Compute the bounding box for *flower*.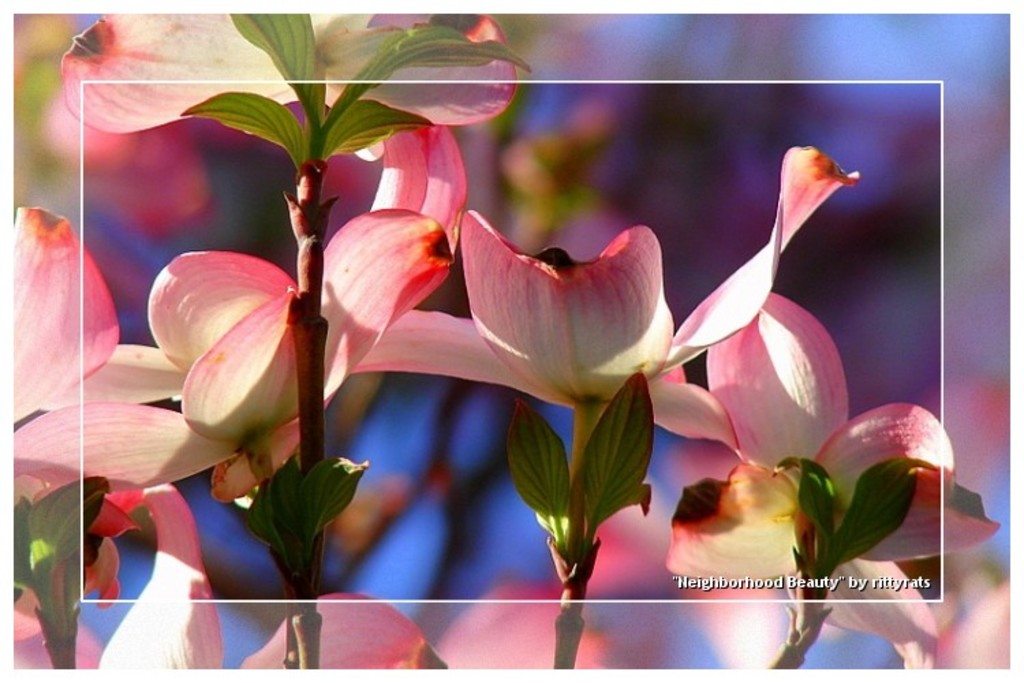
BBox(11, 204, 453, 494).
